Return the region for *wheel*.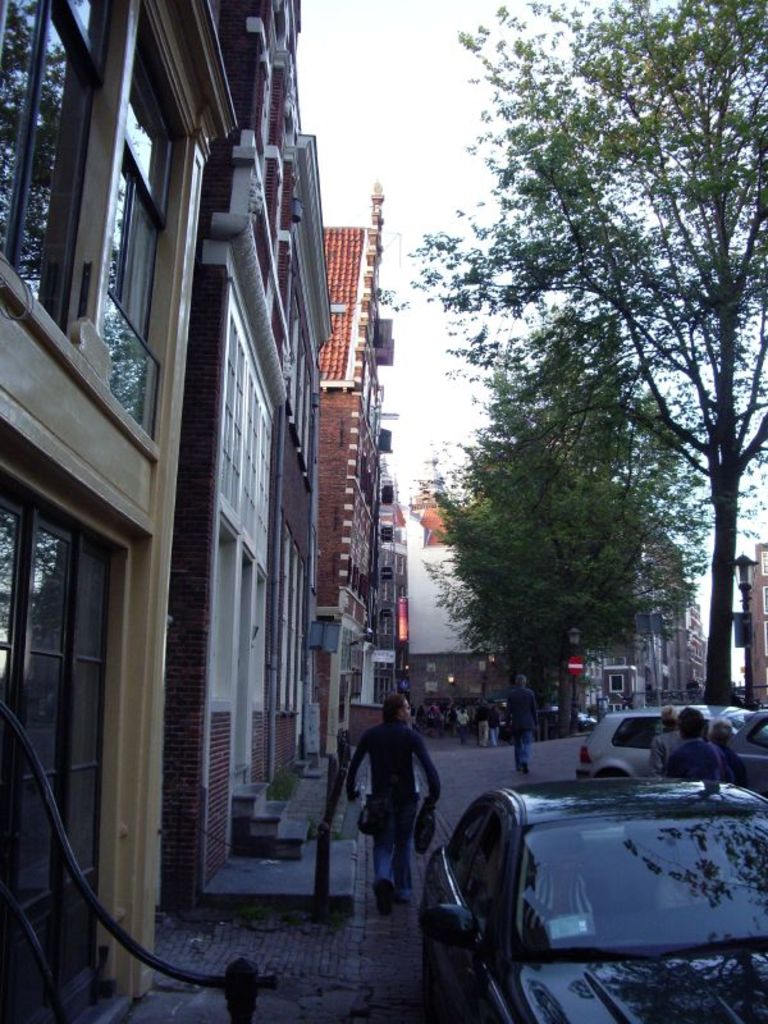
x1=413, y1=929, x2=434, y2=989.
